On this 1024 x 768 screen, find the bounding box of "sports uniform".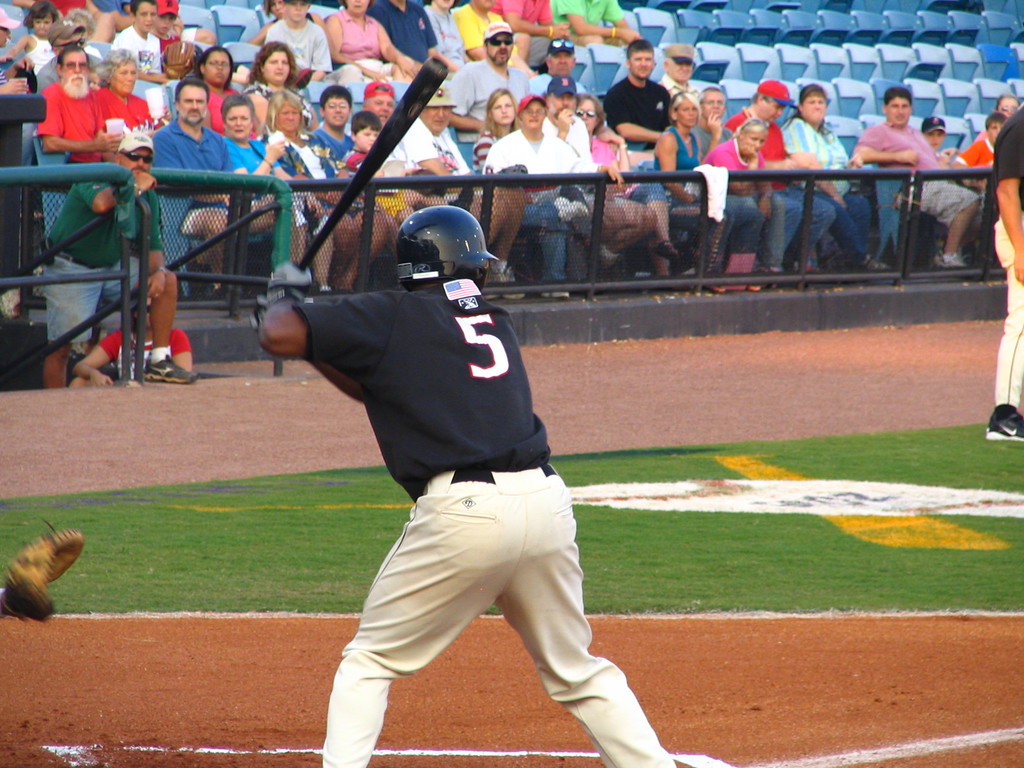
Bounding box: (x1=975, y1=105, x2=1023, y2=393).
